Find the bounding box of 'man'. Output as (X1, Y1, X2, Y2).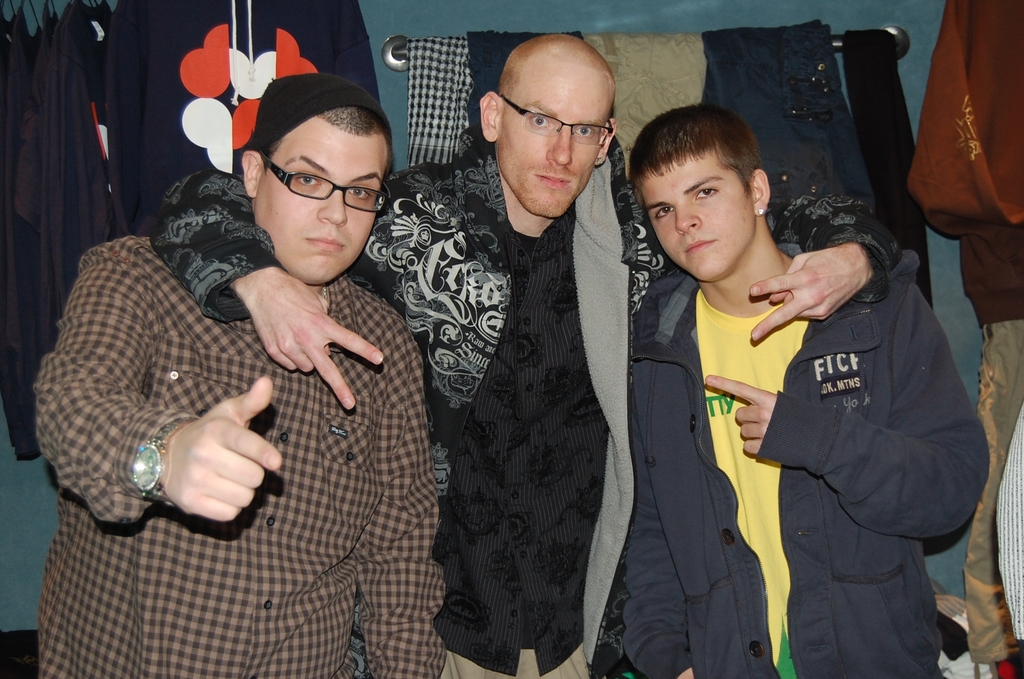
(588, 102, 991, 678).
